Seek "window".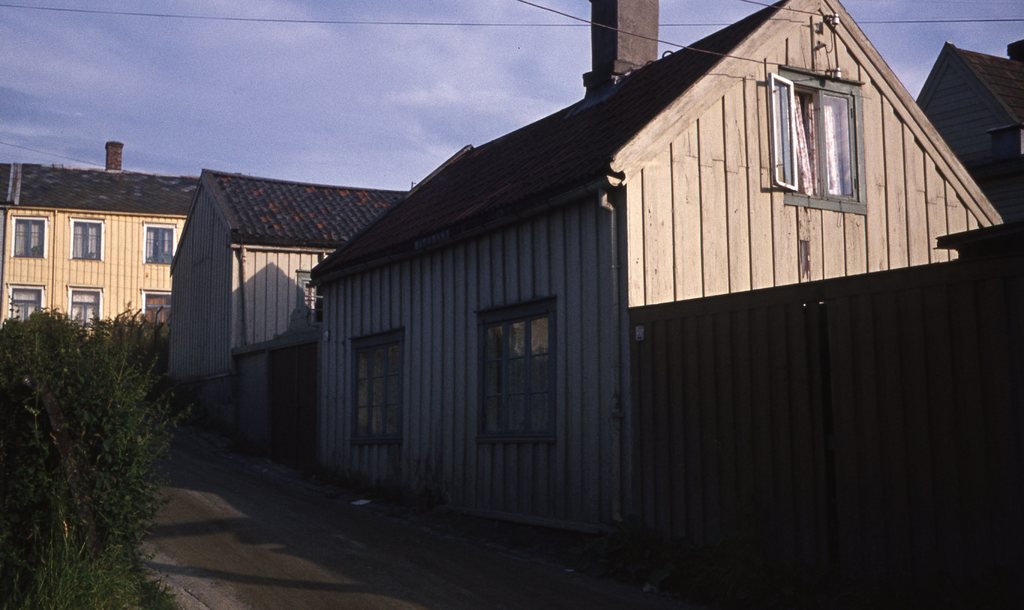
[x1=67, y1=280, x2=107, y2=337].
